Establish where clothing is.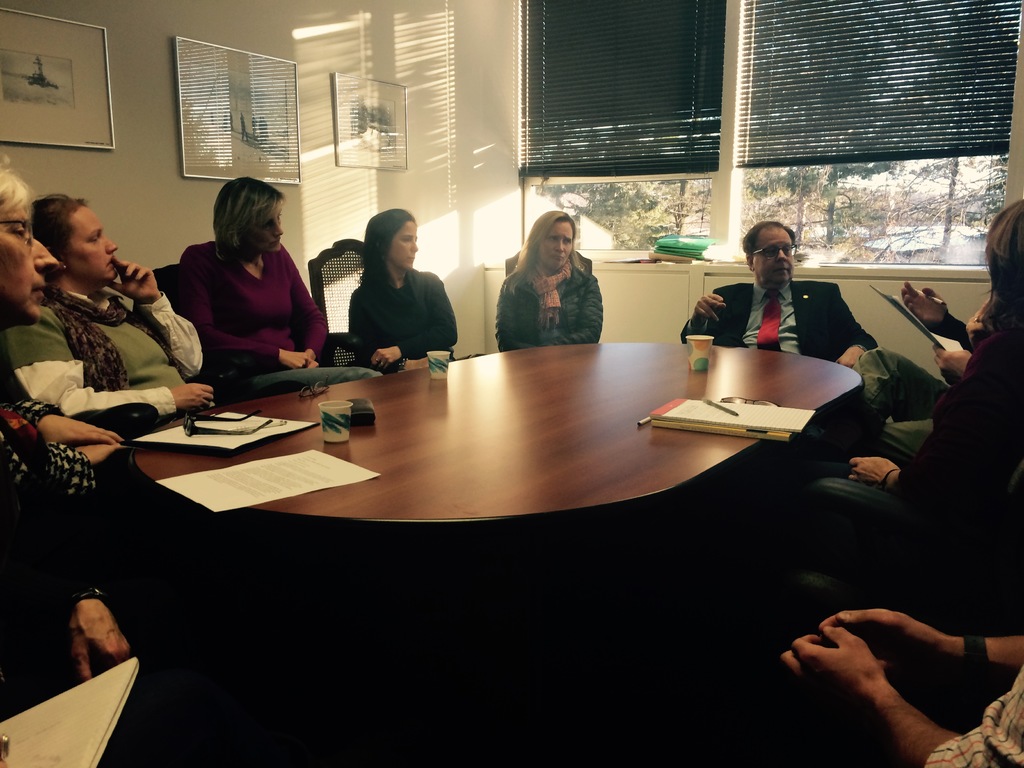
Established at crop(925, 664, 1023, 767).
